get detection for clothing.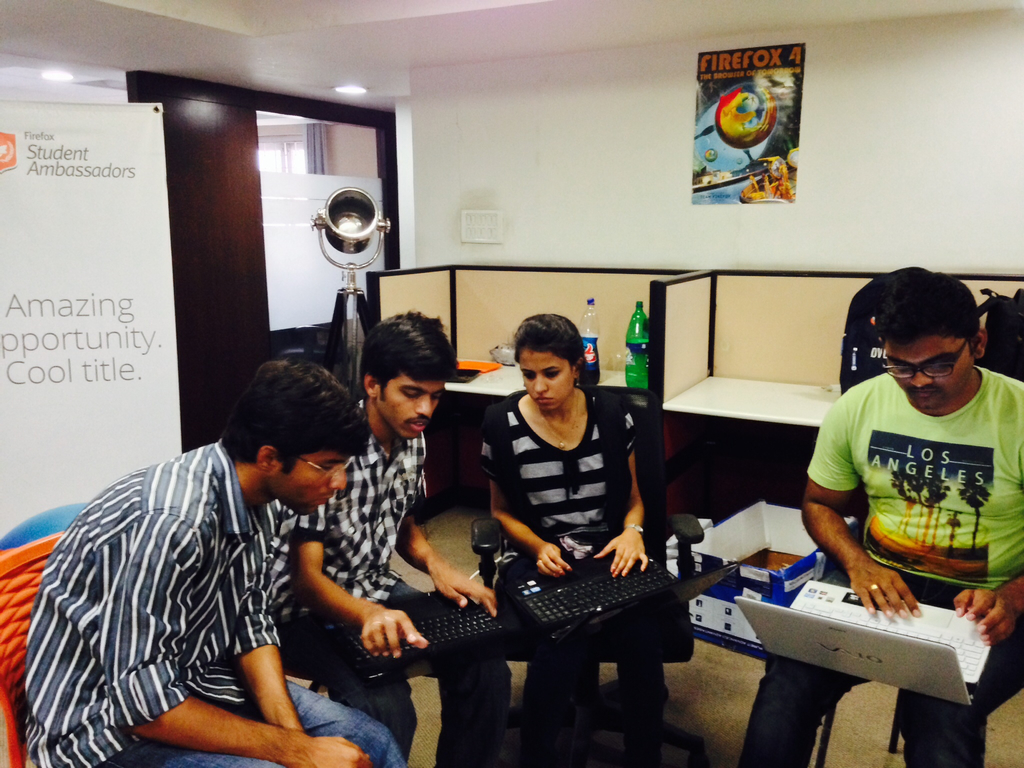
Detection: <box>259,410,481,746</box>.
